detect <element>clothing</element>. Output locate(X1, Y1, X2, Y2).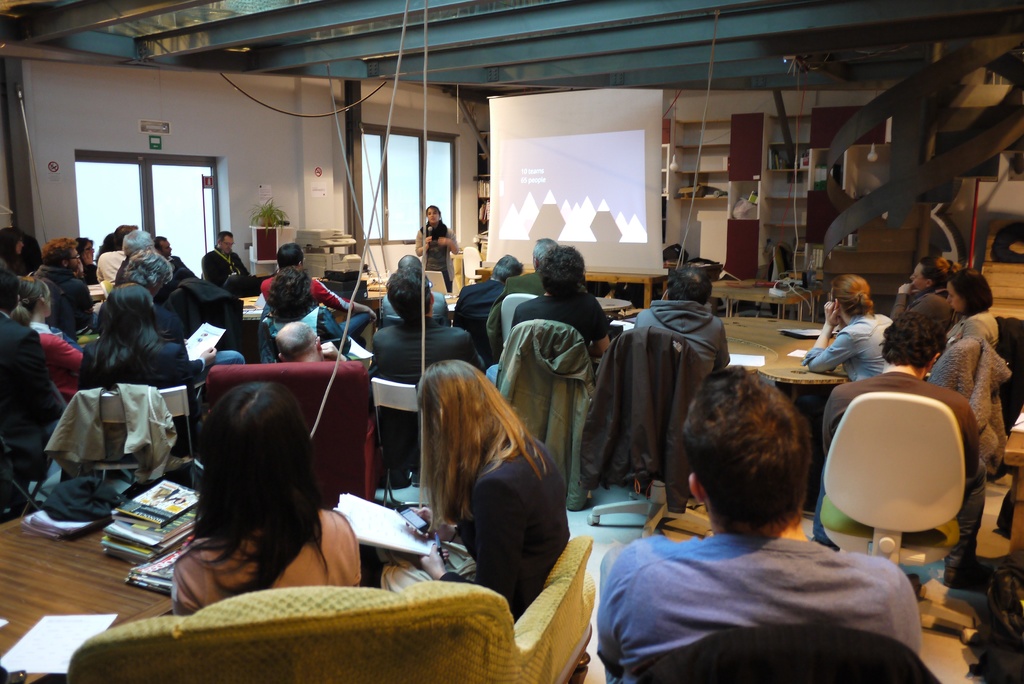
locate(486, 289, 607, 386).
